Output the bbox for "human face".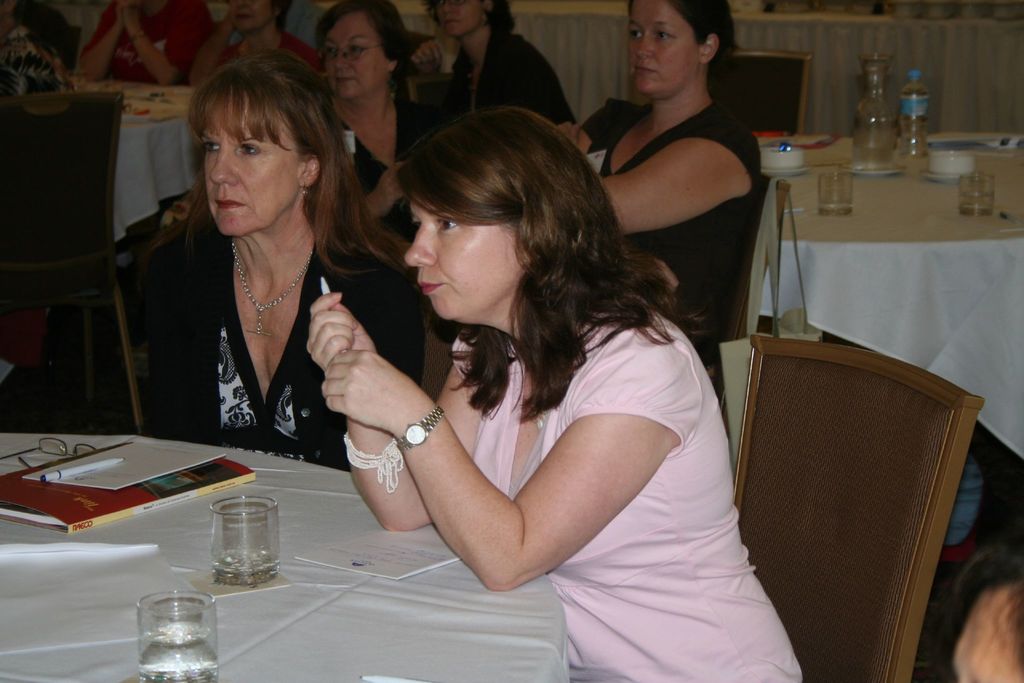
<region>325, 8, 392, 97</region>.
